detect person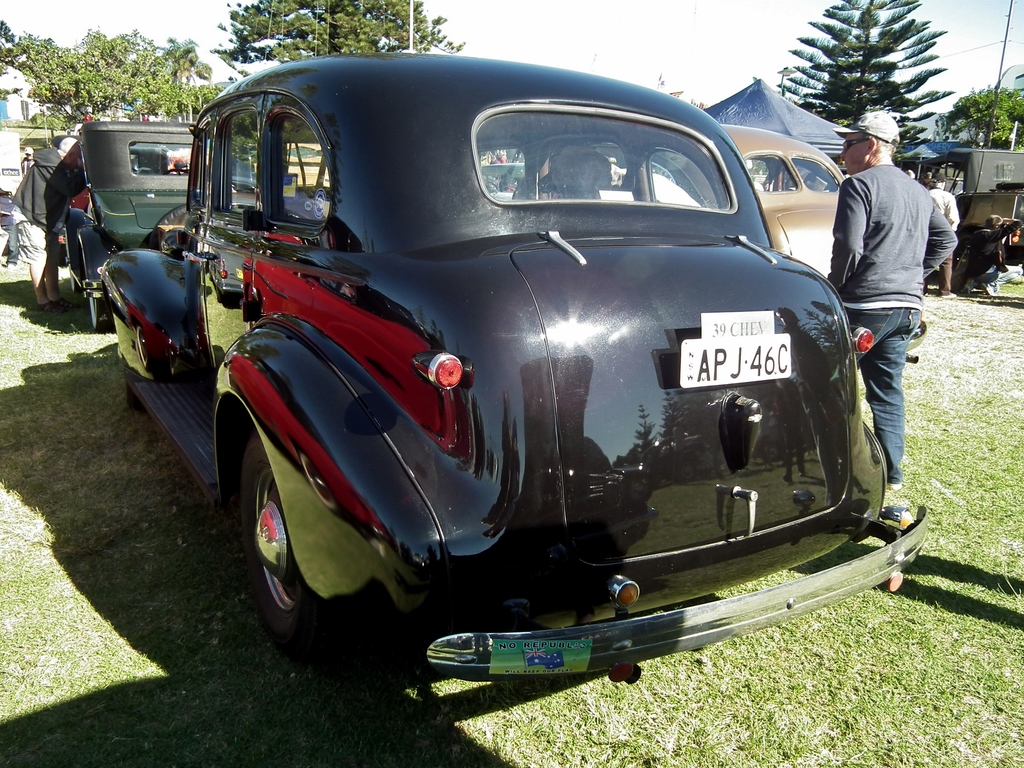
[12, 134, 84, 298]
